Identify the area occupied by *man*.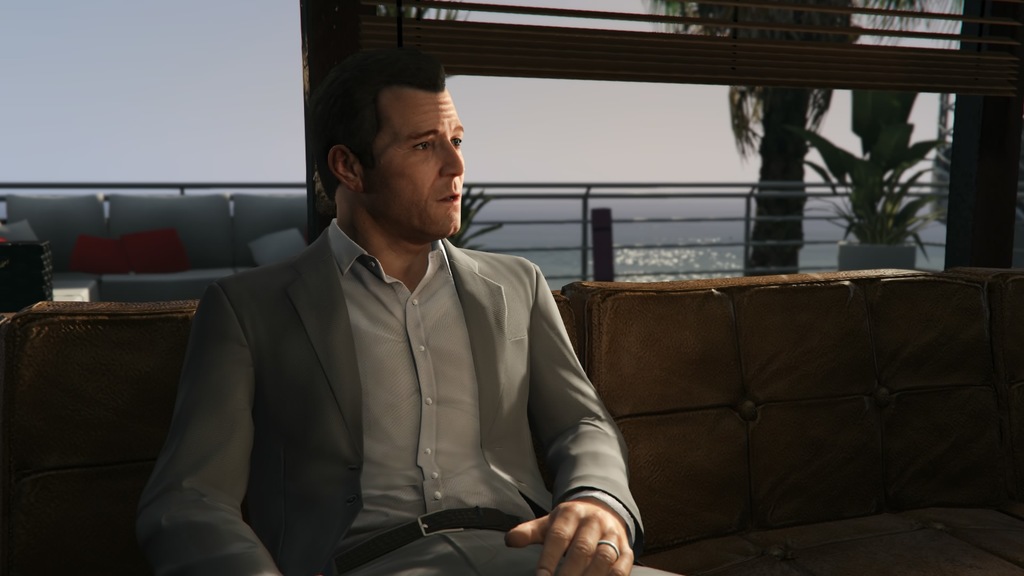
Area: pyautogui.locateOnScreen(142, 80, 660, 558).
